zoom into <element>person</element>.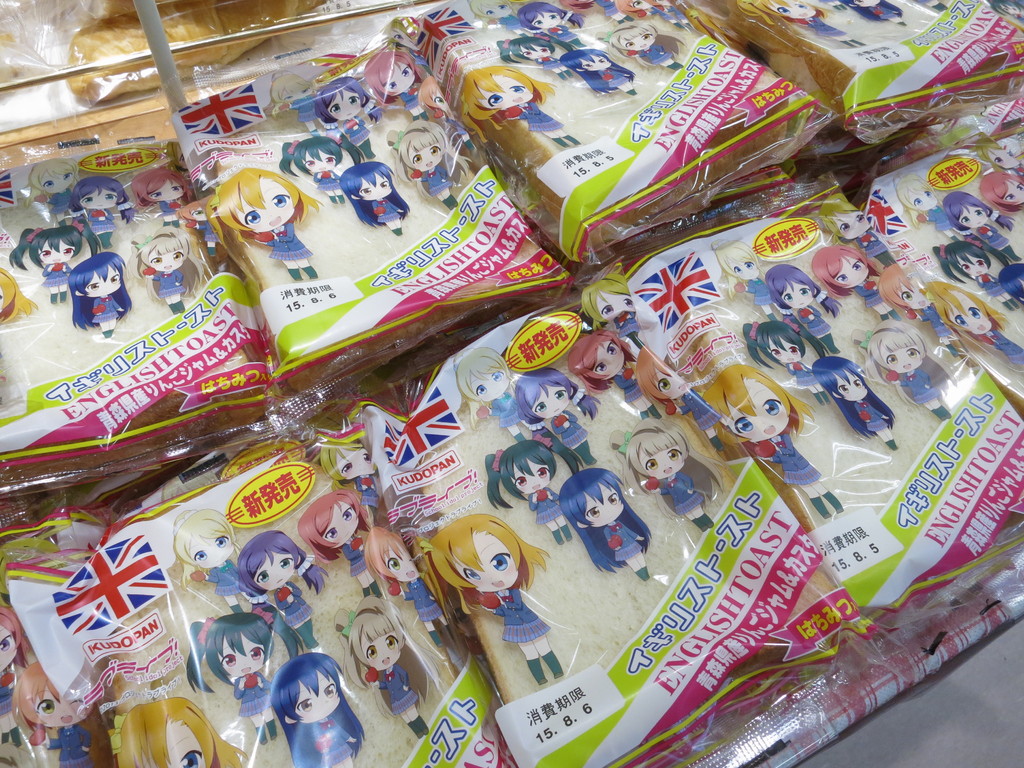
Zoom target: l=428, t=516, r=568, b=687.
